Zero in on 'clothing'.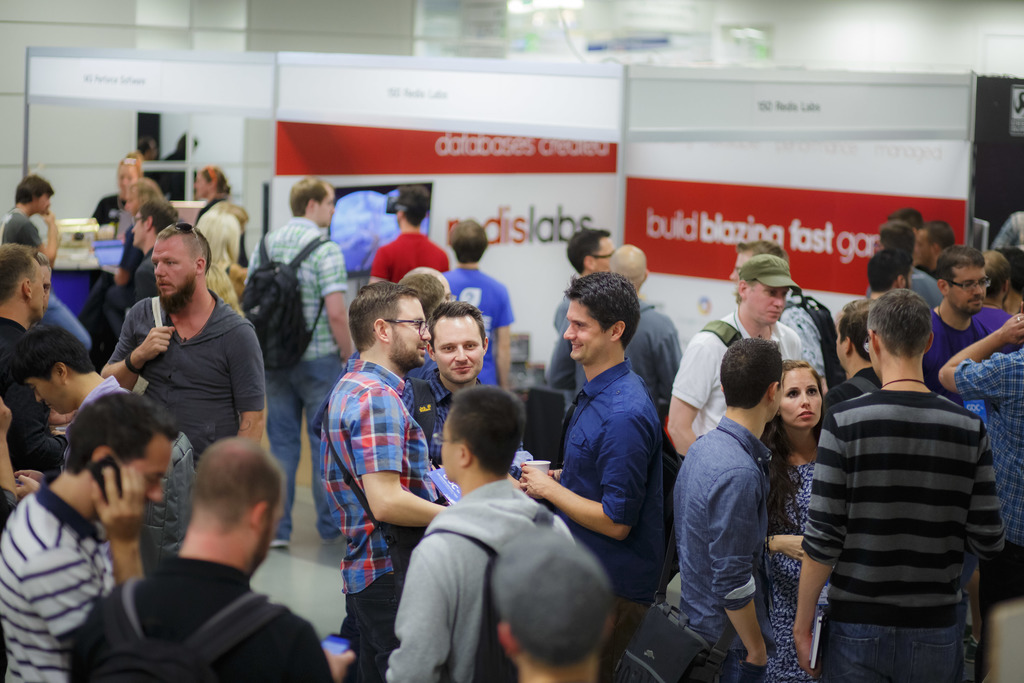
Zeroed in: bbox=(923, 308, 1012, 381).
